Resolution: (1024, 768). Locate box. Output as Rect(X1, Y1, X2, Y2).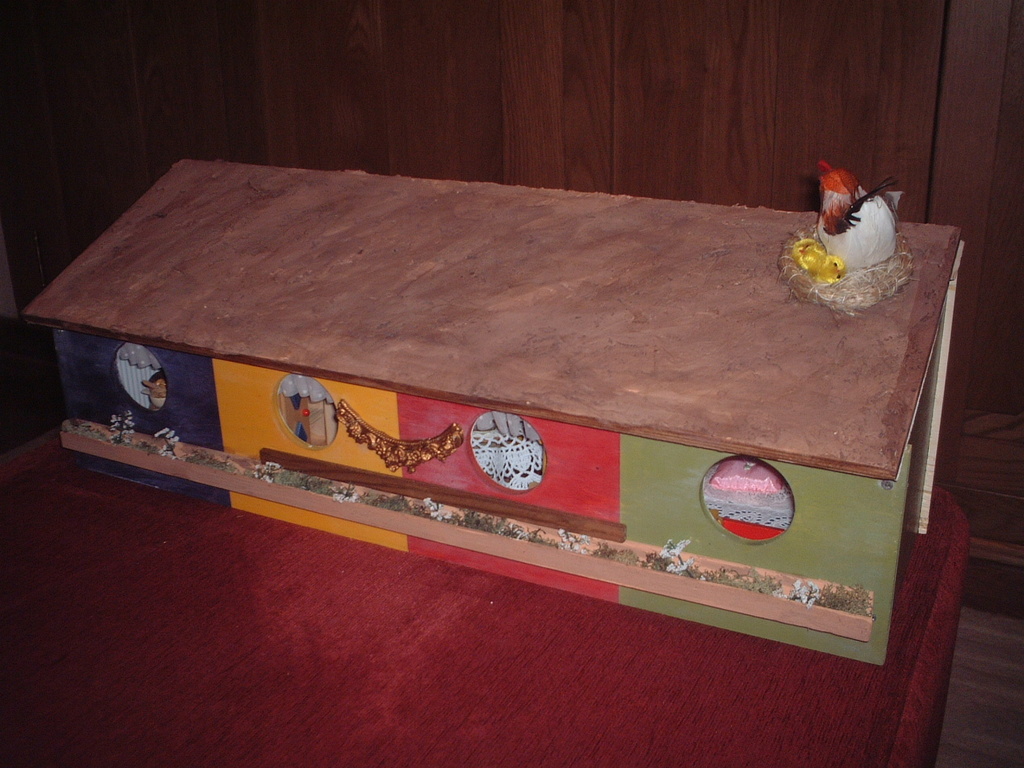
Rect(163, 288, 1014, 638).
